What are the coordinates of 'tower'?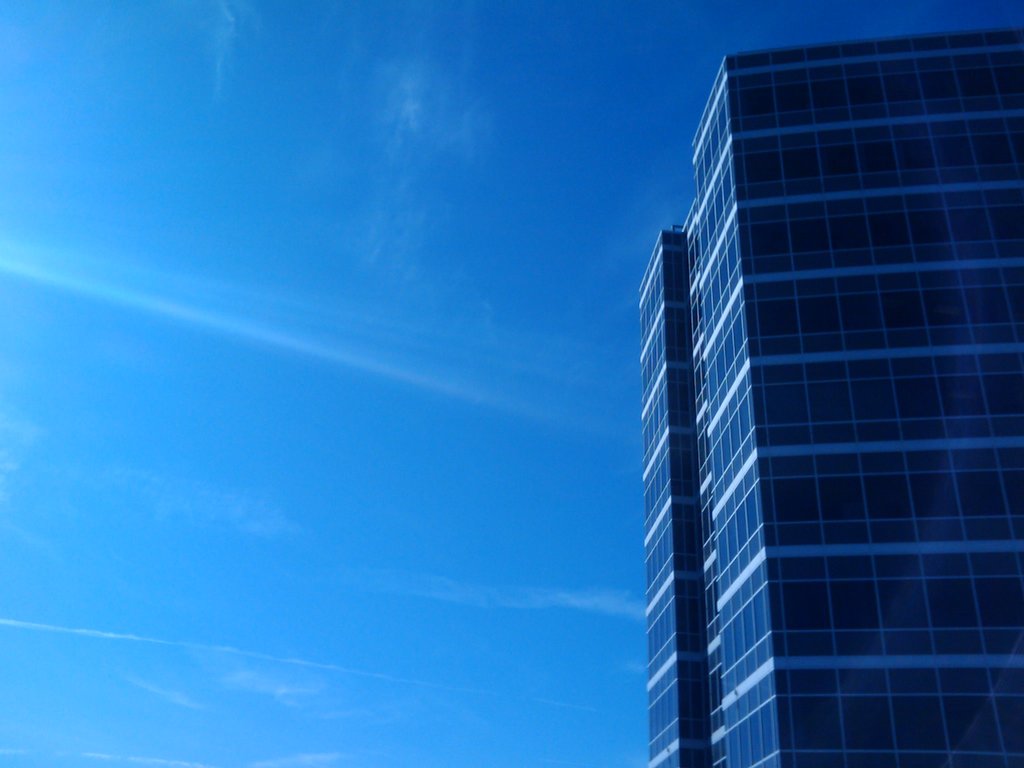
<region>637, 20, 1023, 765</region>.
